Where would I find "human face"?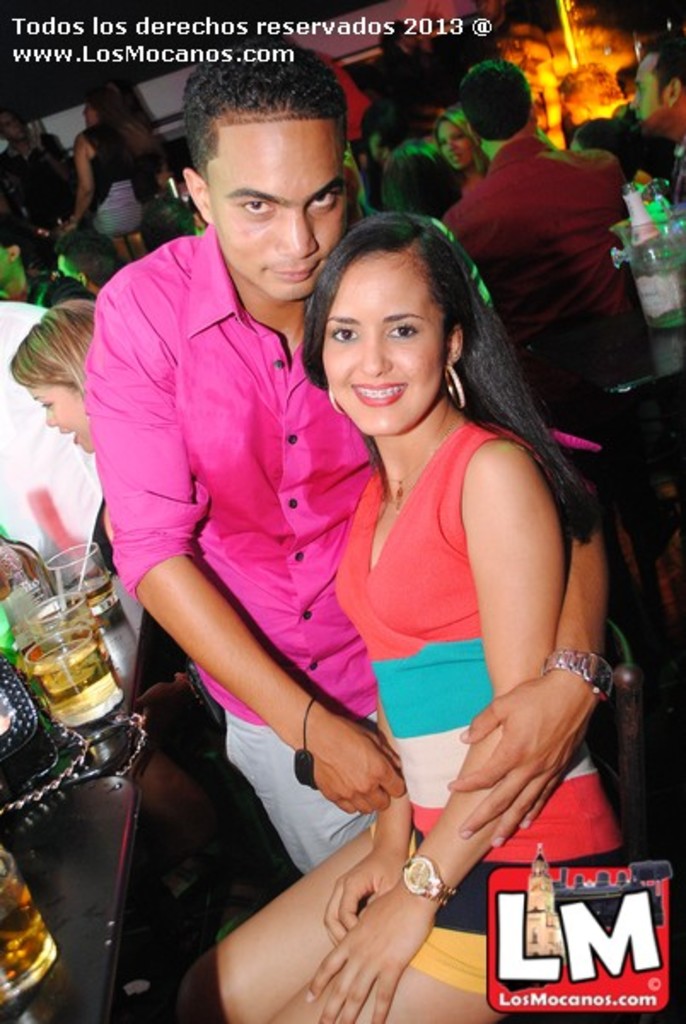
At {"left": 213, "top": 111, "right": 350, "bottom": 297}.
